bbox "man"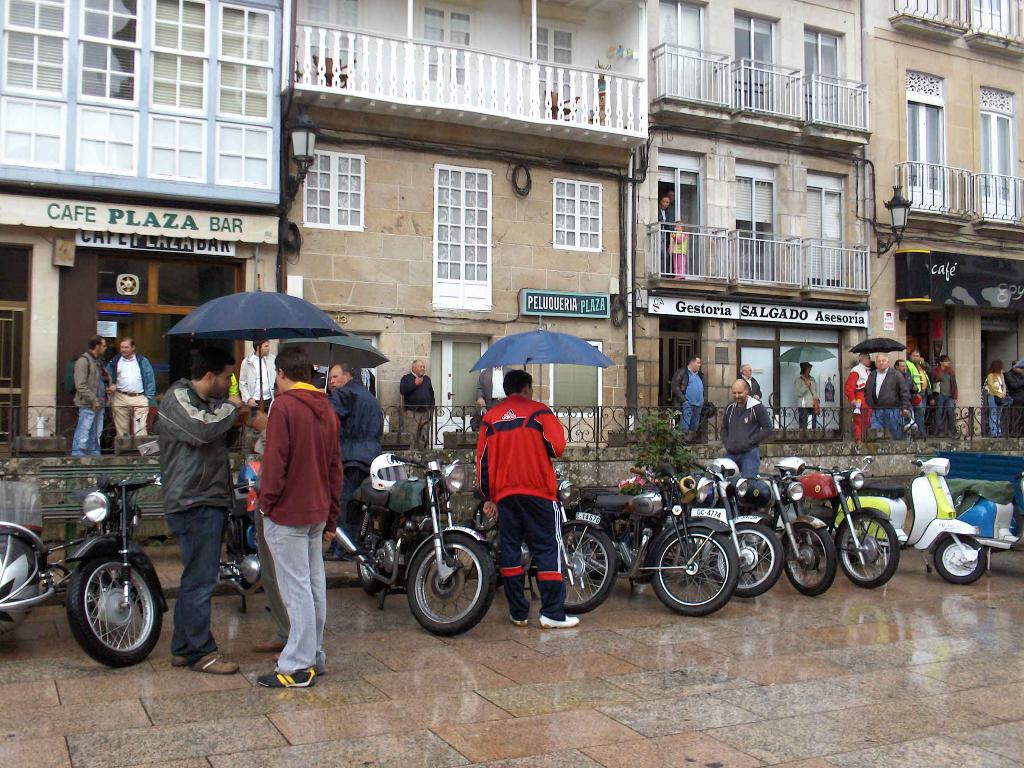
{"left": 794, "top": 361, "right": 821, "bottom": 435}
